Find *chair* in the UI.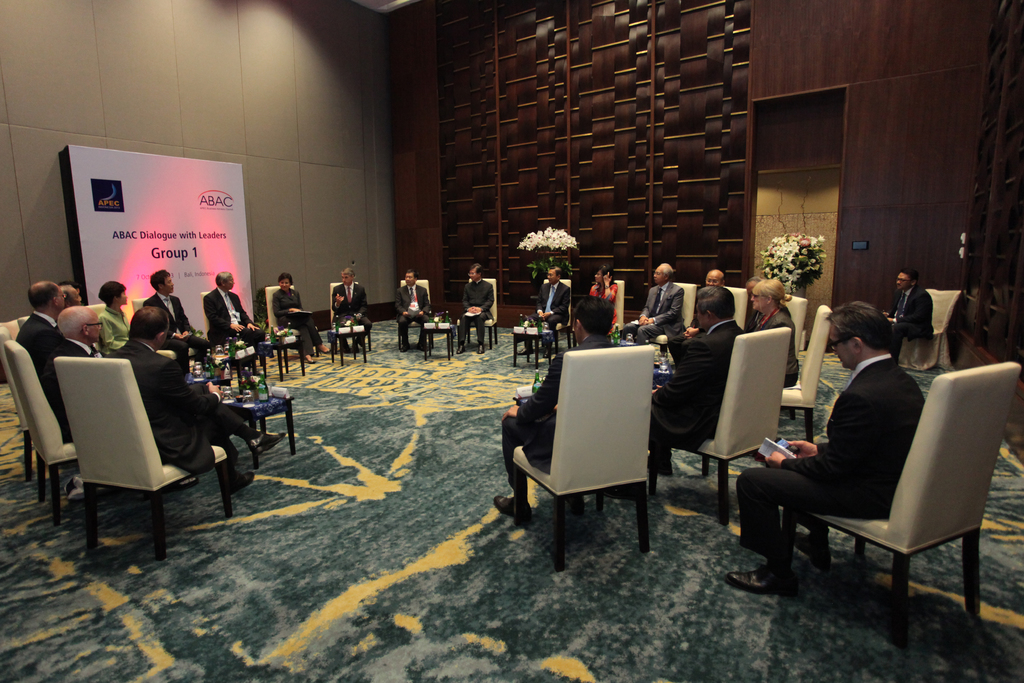
UI element at crop(897, 283, 961, 366).
